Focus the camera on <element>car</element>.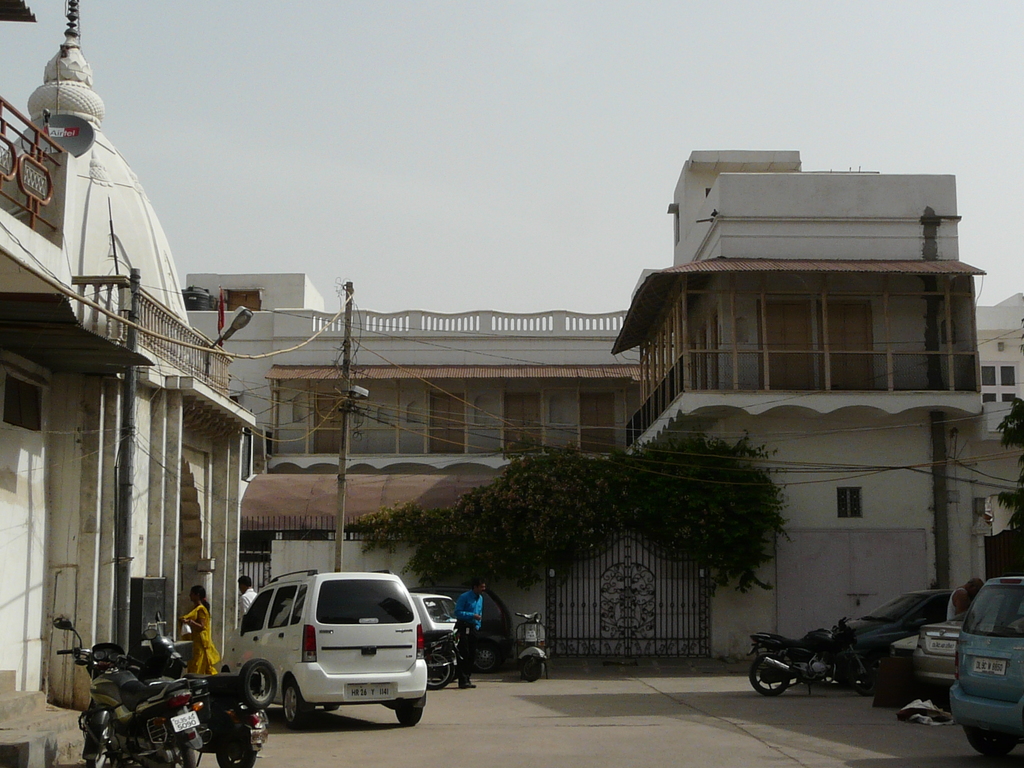
Focus region: <region>409, 590, 513, 678</region>.
